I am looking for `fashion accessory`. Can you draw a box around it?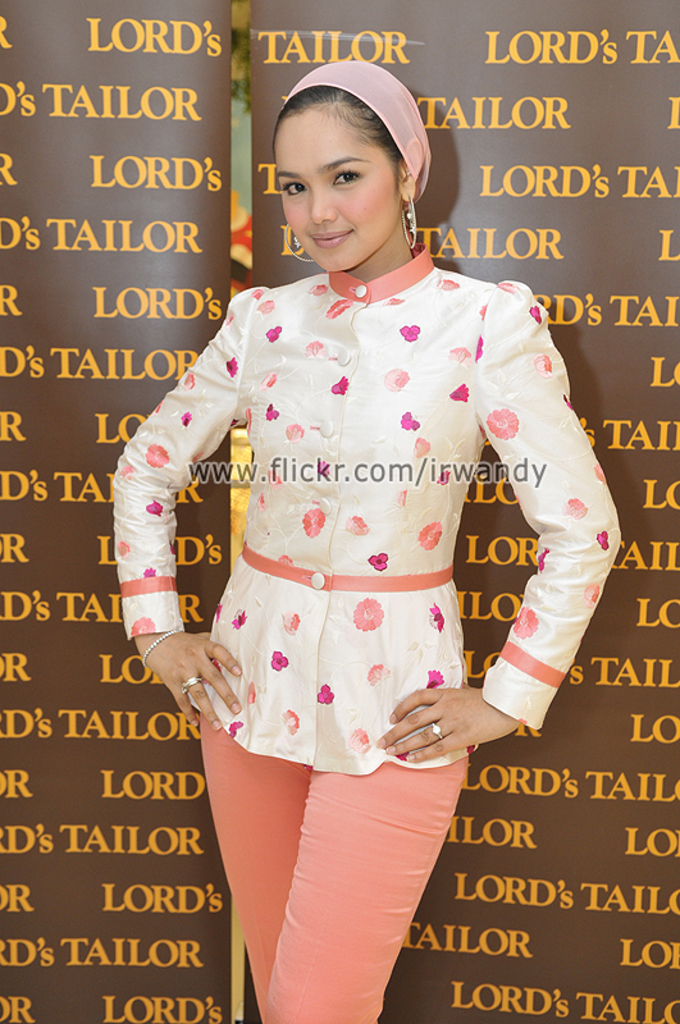
Sure, the bounding box is [x1=287, y1=56, x2=430, y2=201].
